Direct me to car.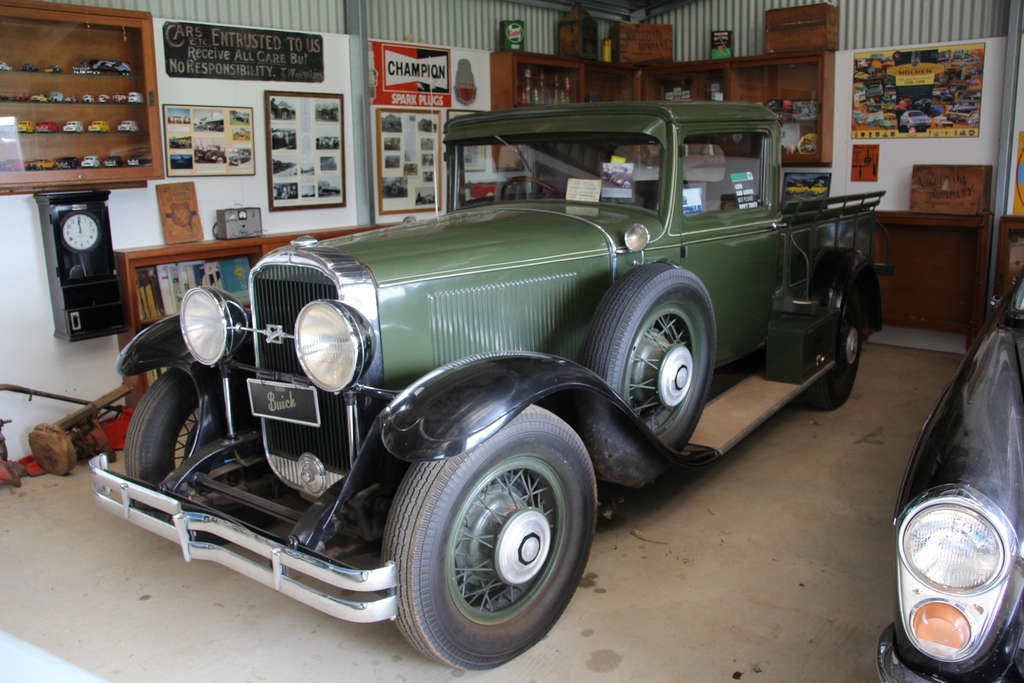
Direction: <bbox>236, 127, 247, 139</bbox>.
